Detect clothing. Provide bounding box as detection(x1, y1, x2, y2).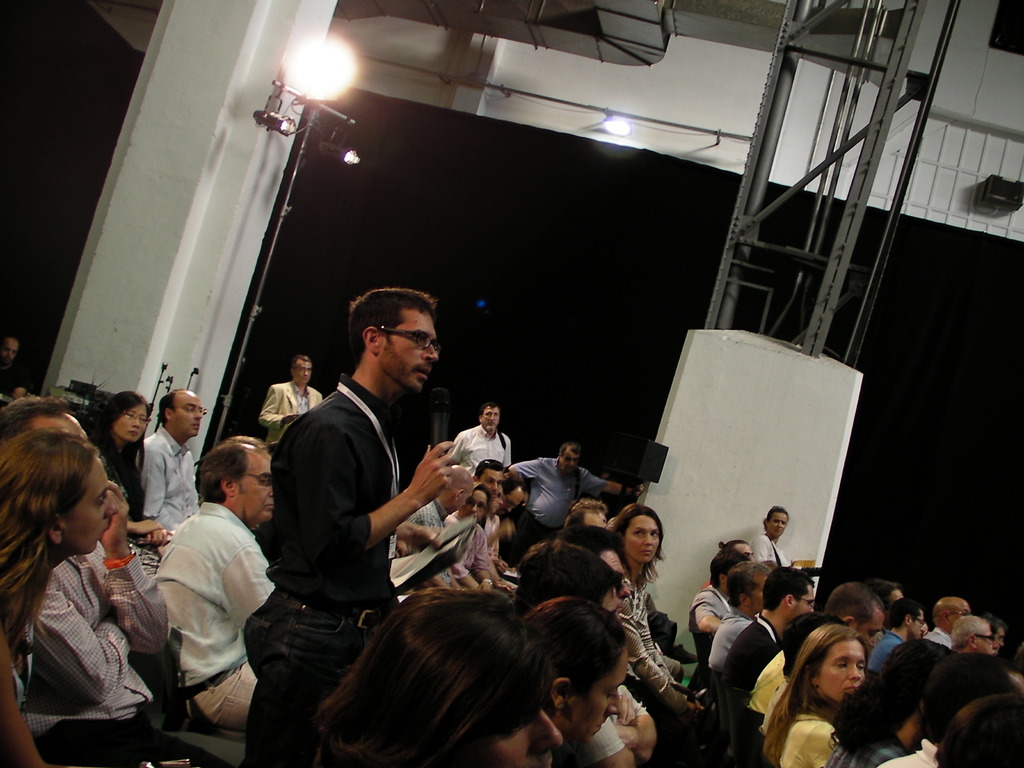
detection(403, 504, 449, 586).
